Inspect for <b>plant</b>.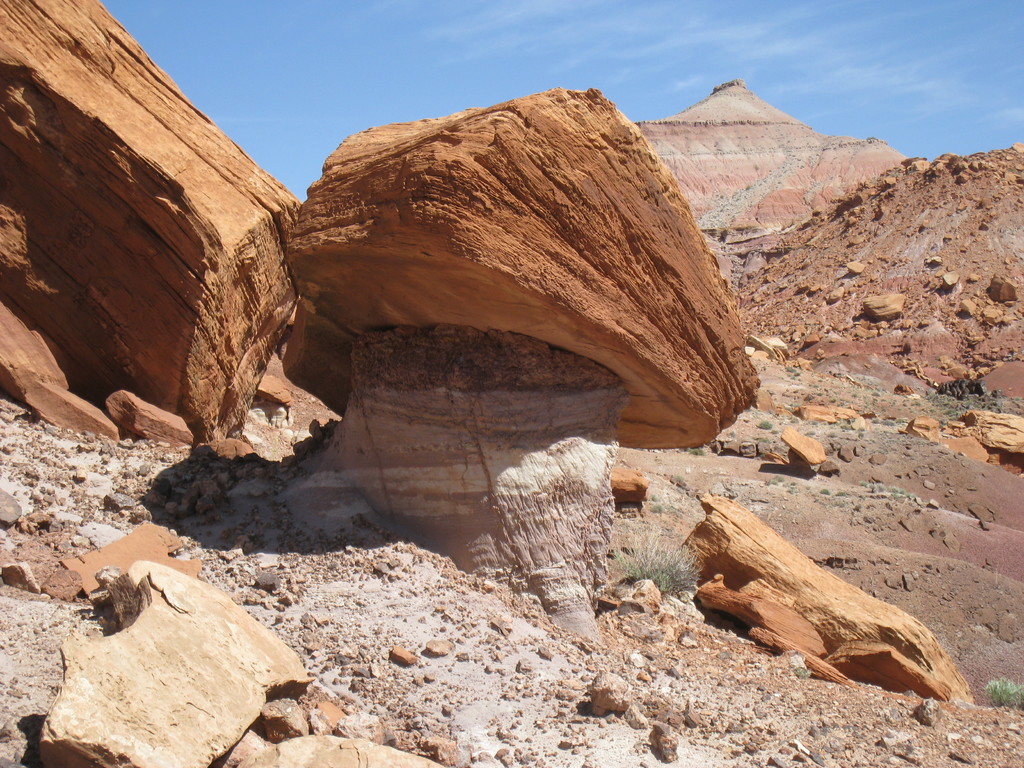
Inspection: bbox=(784, 364, 795, 369).
